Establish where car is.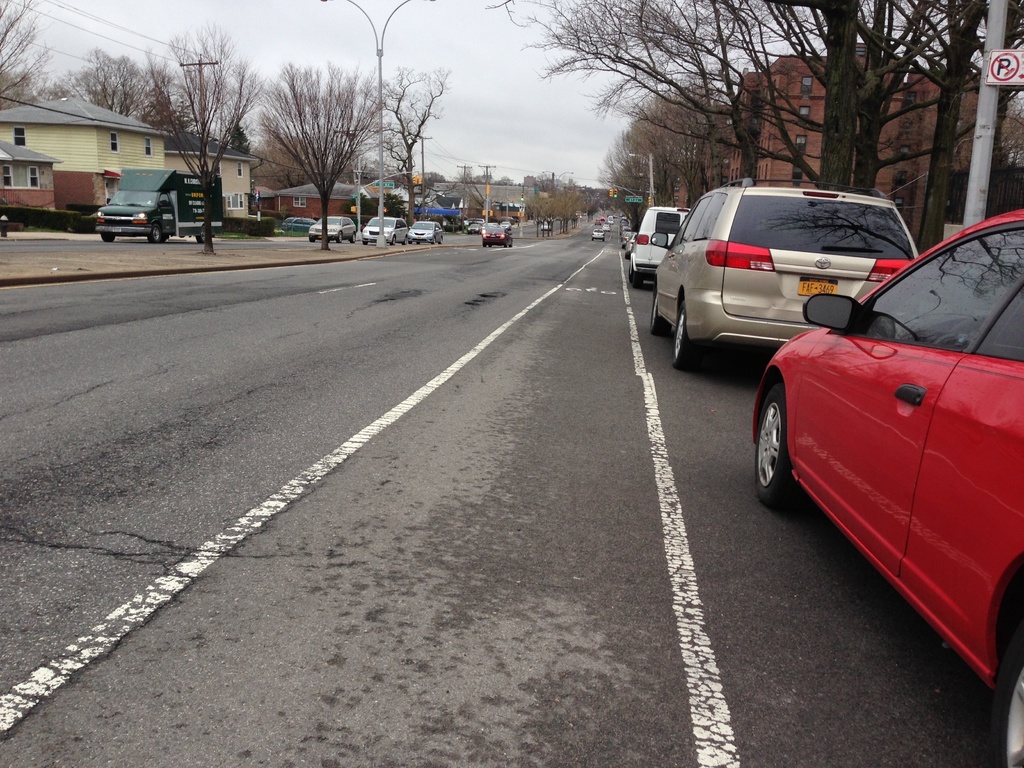
Established at [307,214,358,244].
